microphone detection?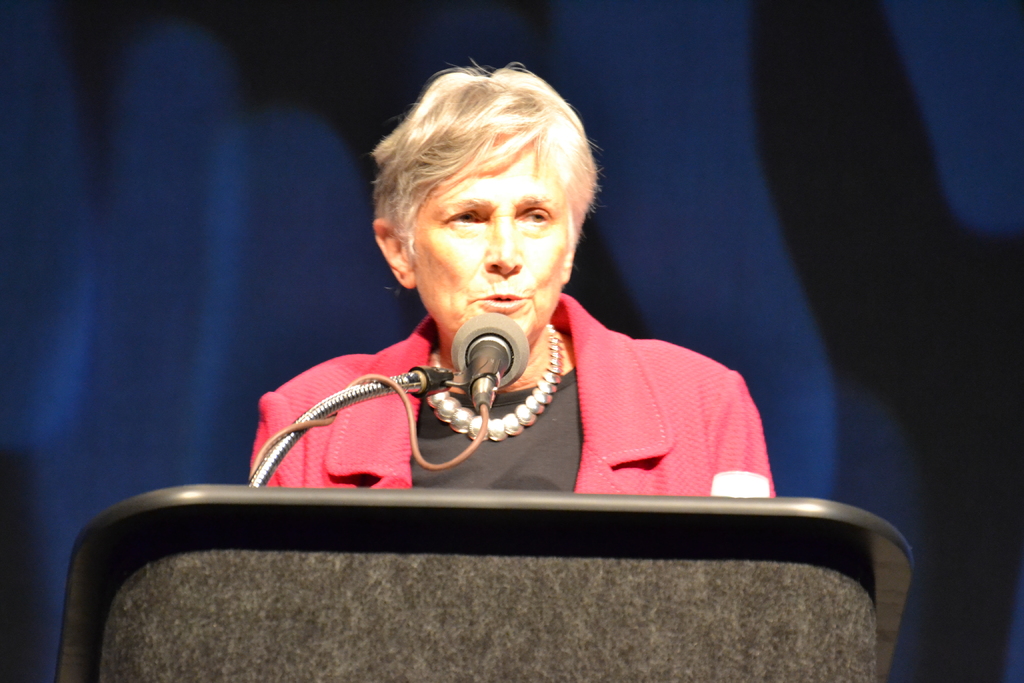
x1=433, y1=315, x2=532, y2=409
